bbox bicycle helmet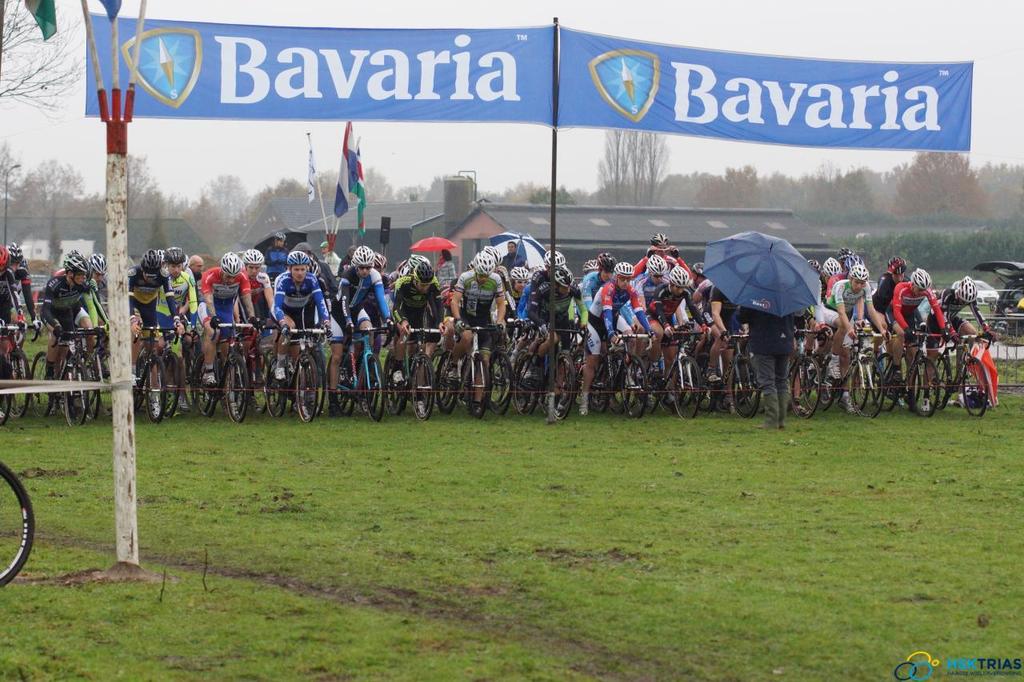
region(583, 258, 594, 273)
